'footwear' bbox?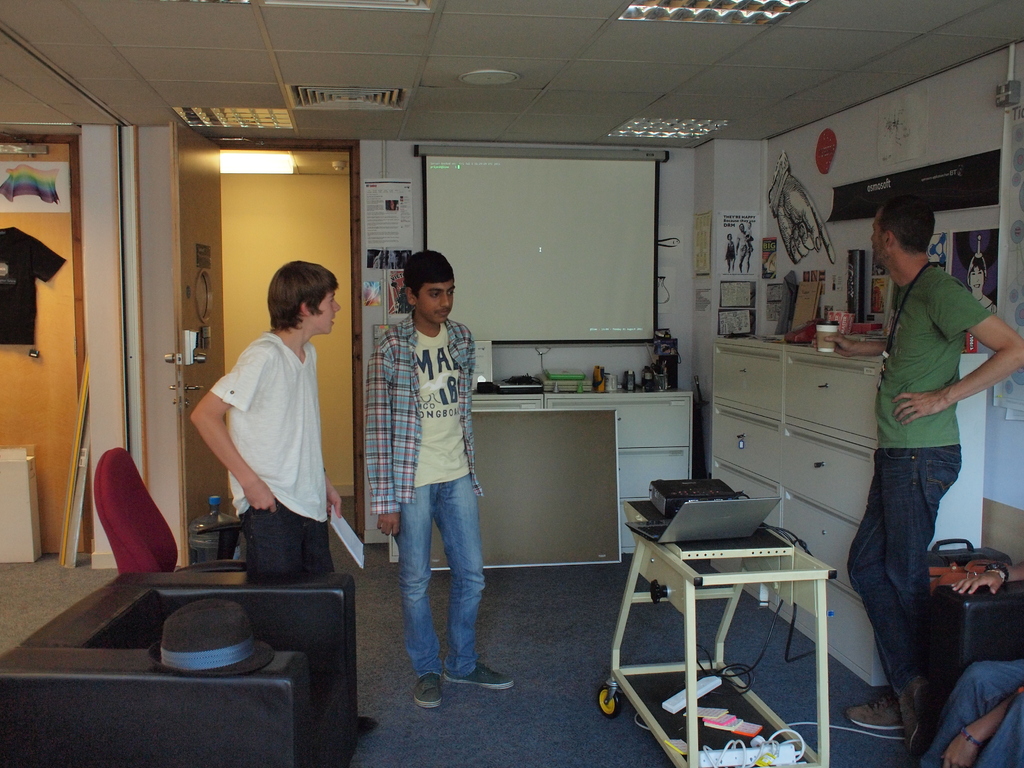
box=[361, 712, 378, 733]
